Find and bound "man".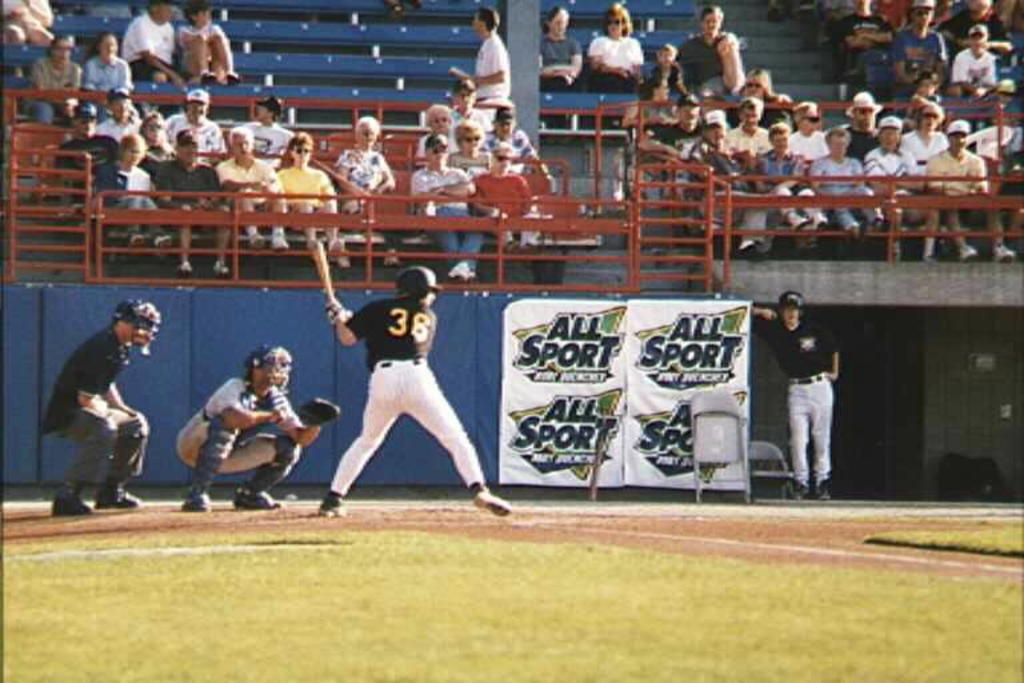
Bound: <box>896,0,951,84</box>.
